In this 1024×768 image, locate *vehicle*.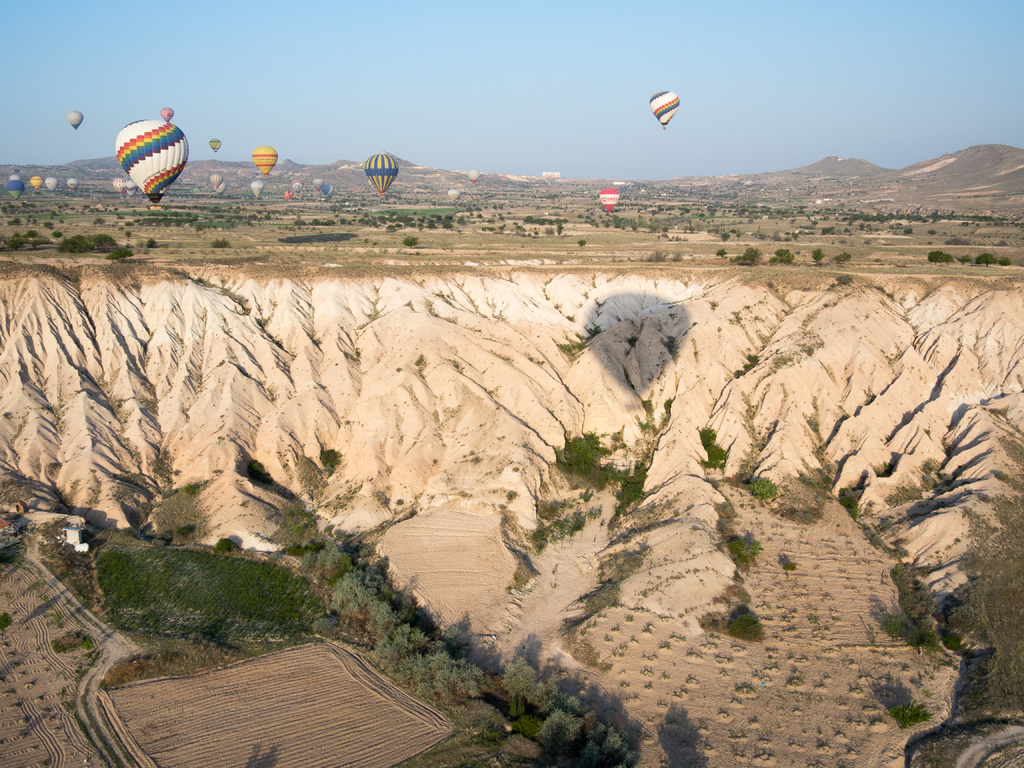
Bounding box: BBox(67, 108, 84, 135).
